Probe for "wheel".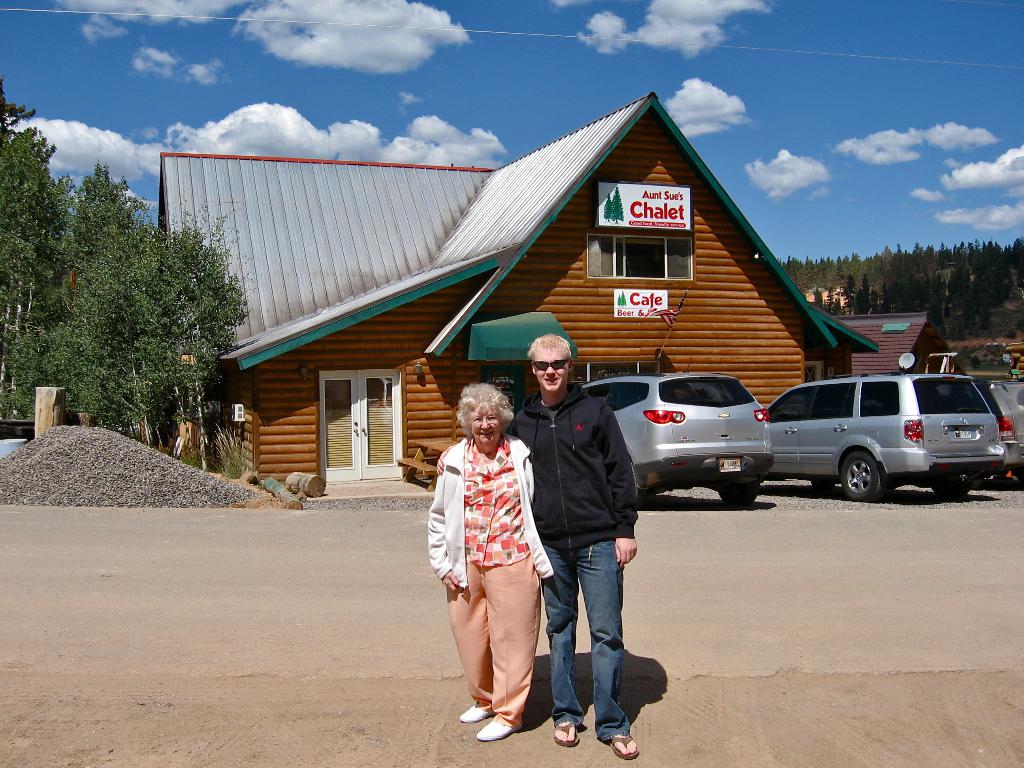
Probe result: pyautogui.locateOnScreen(932, 459, 976, 499).
